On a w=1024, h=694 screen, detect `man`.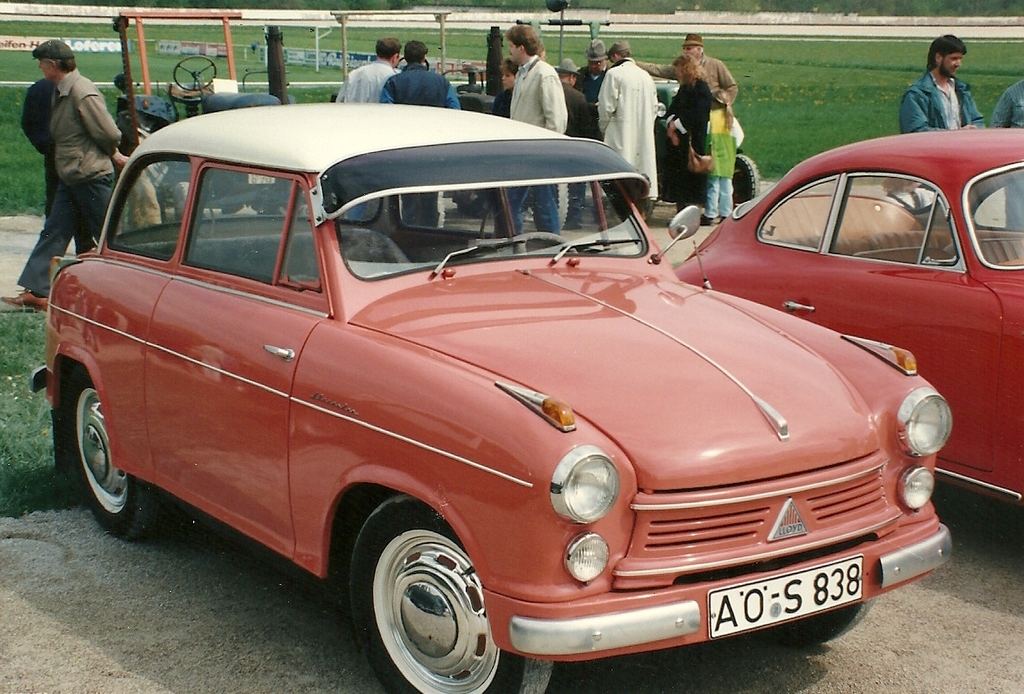
bbox=[901, 31, 989, 132].
